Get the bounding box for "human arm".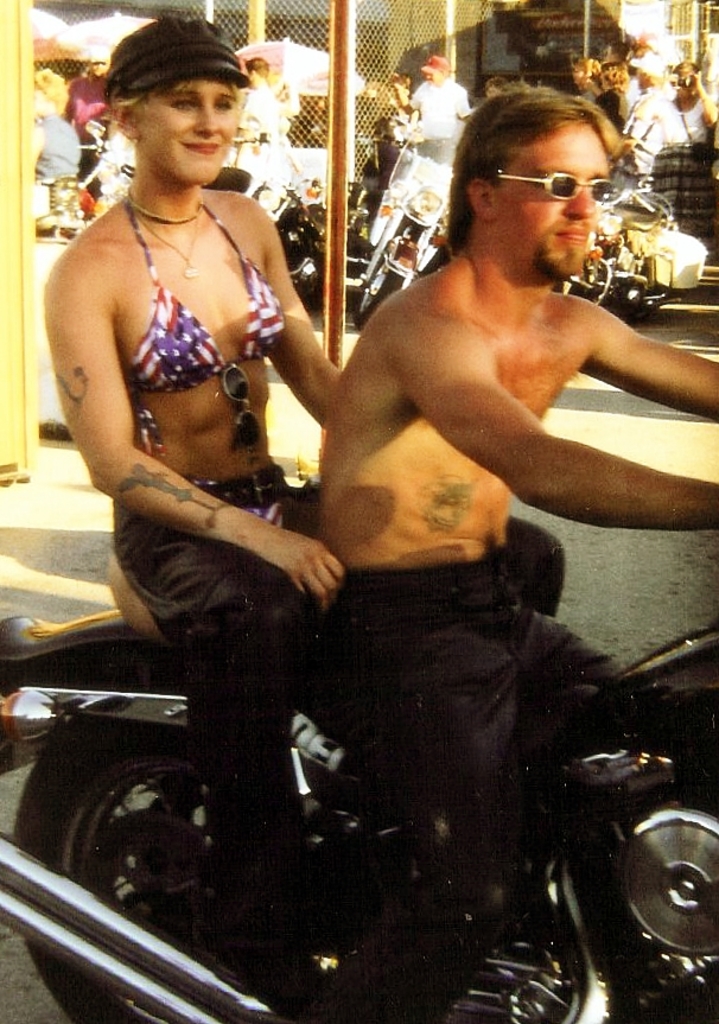
x1=254 y1=209 x2=346 y2=450.
